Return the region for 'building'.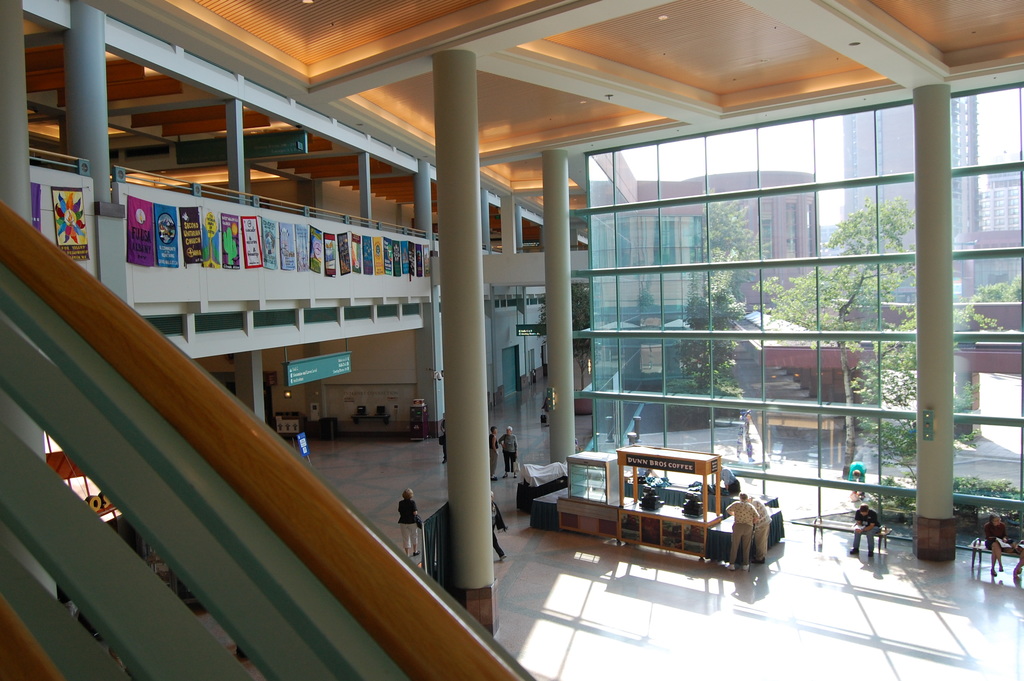
[844, 97, 976, 286].
